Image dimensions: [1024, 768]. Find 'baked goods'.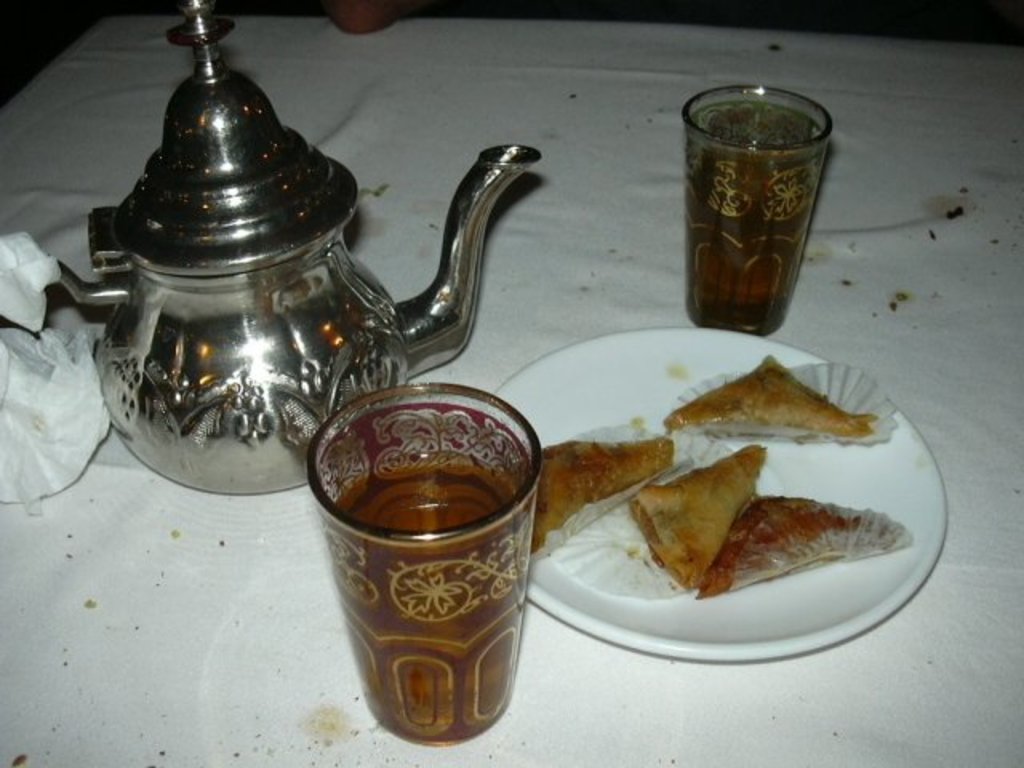
BBox(619, 445, 758, 590).
